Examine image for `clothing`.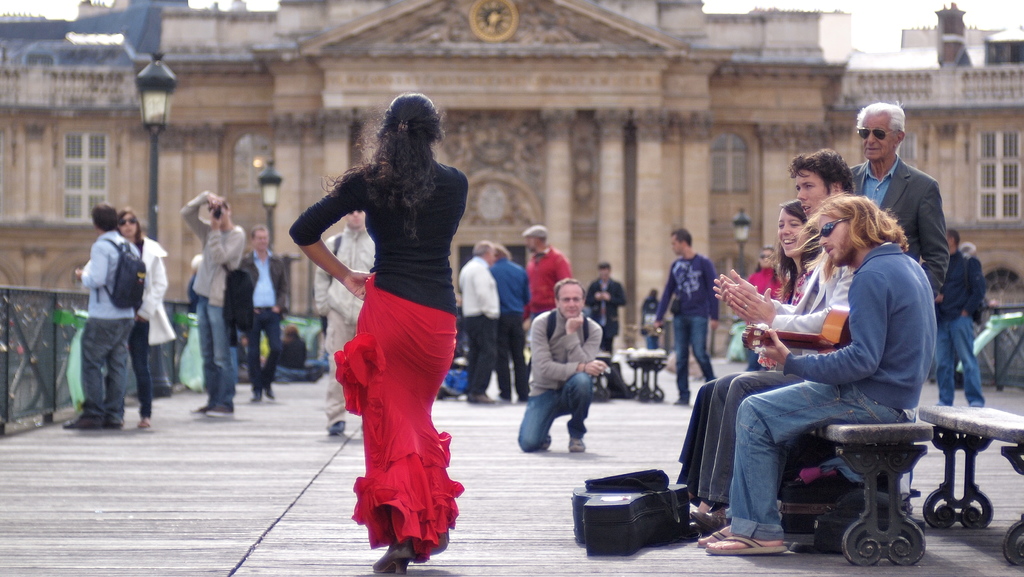
Examination result: box=[694, 259, 811, 500].
